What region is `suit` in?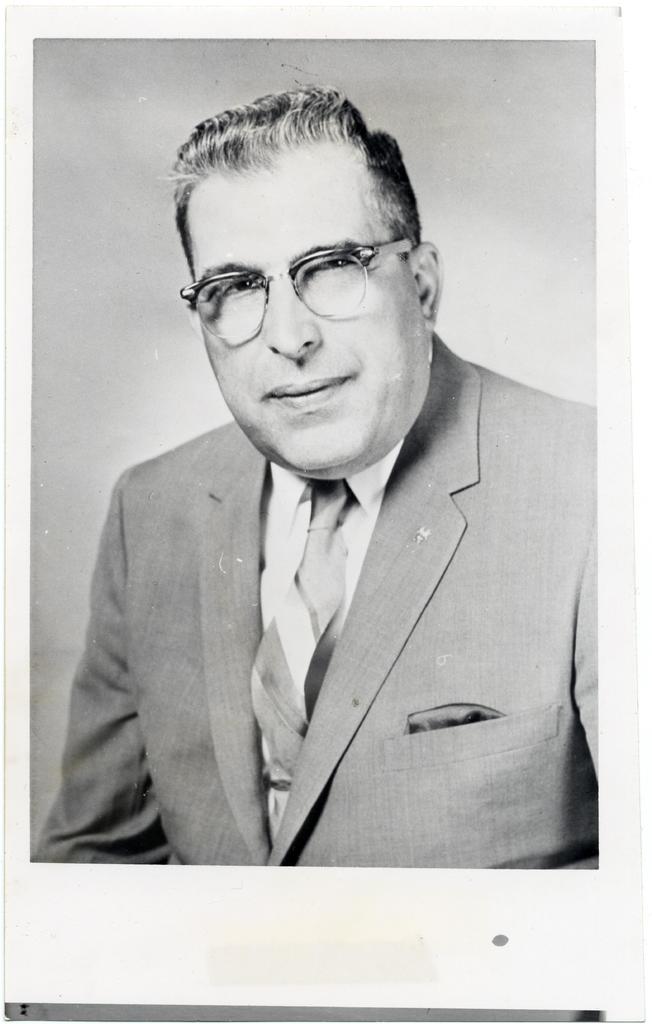
69:232:598:902.
